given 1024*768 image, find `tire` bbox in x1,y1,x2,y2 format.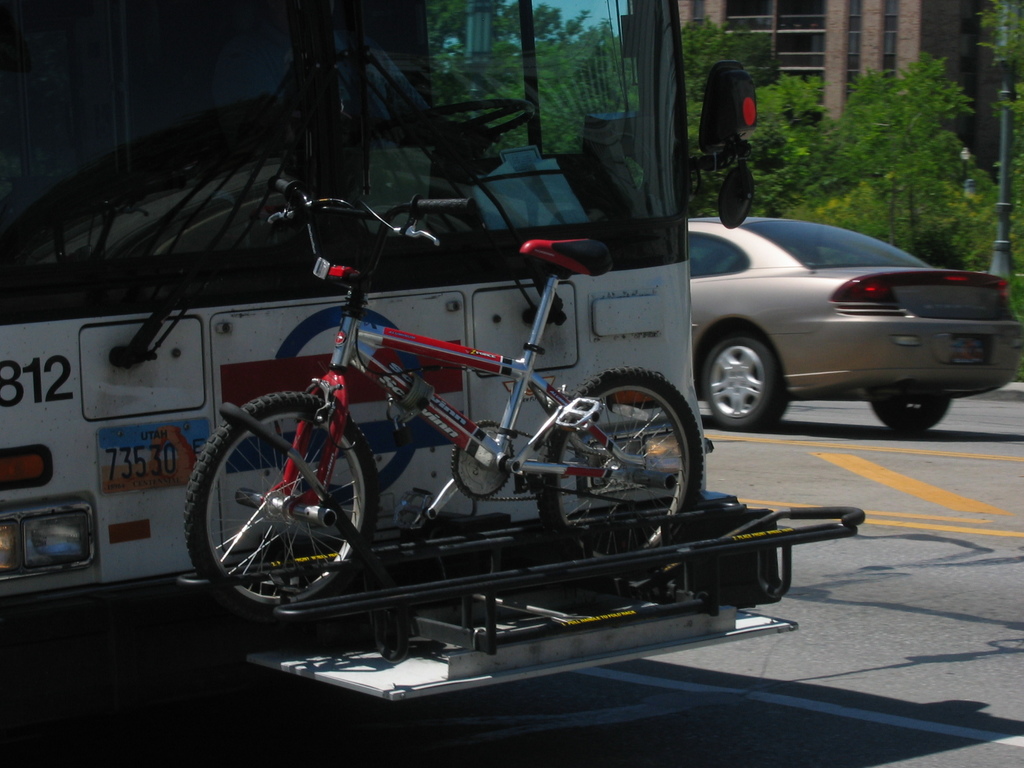
701,337,787,431.
